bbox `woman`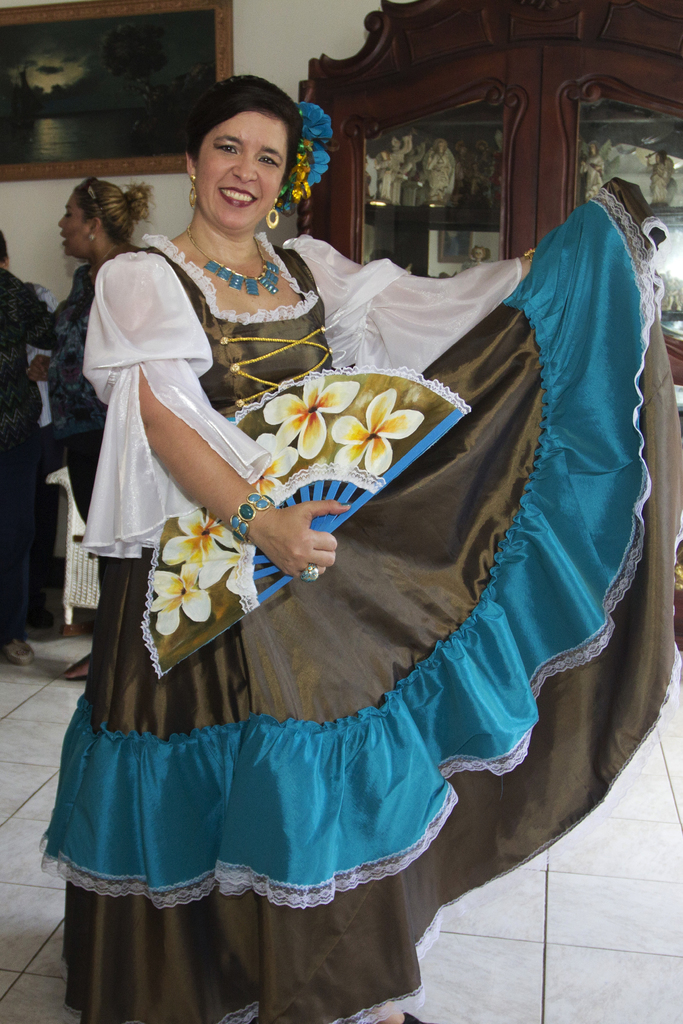
left=577, top=141, right=602, bottom=199
